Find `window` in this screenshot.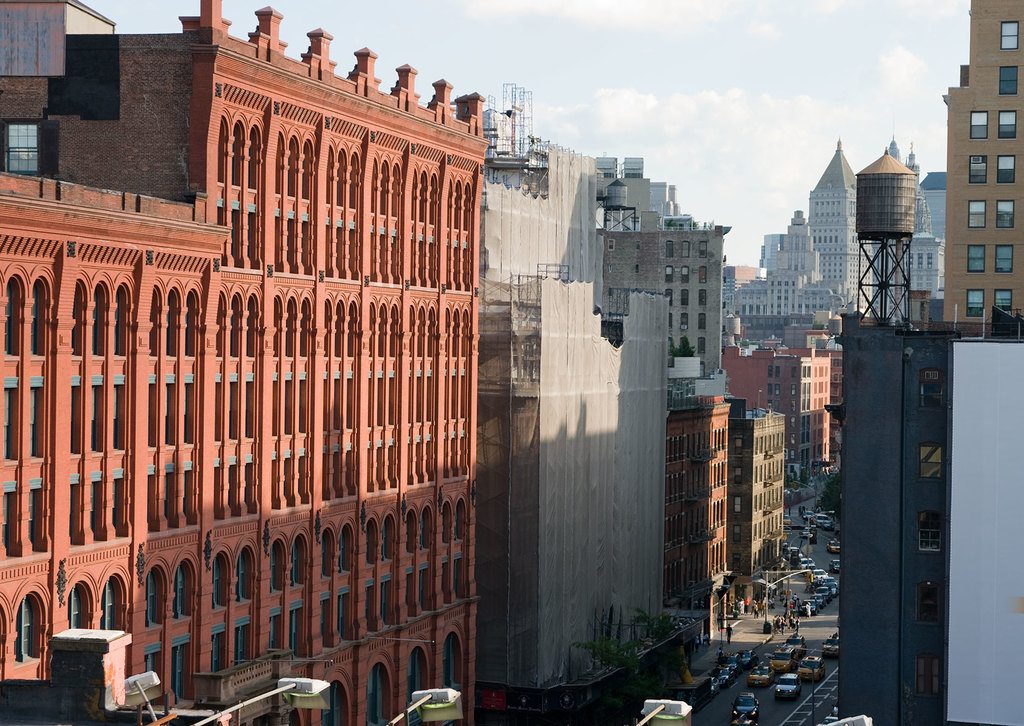
The bounding box for `window` is locate(75, 271, 133, 366).
